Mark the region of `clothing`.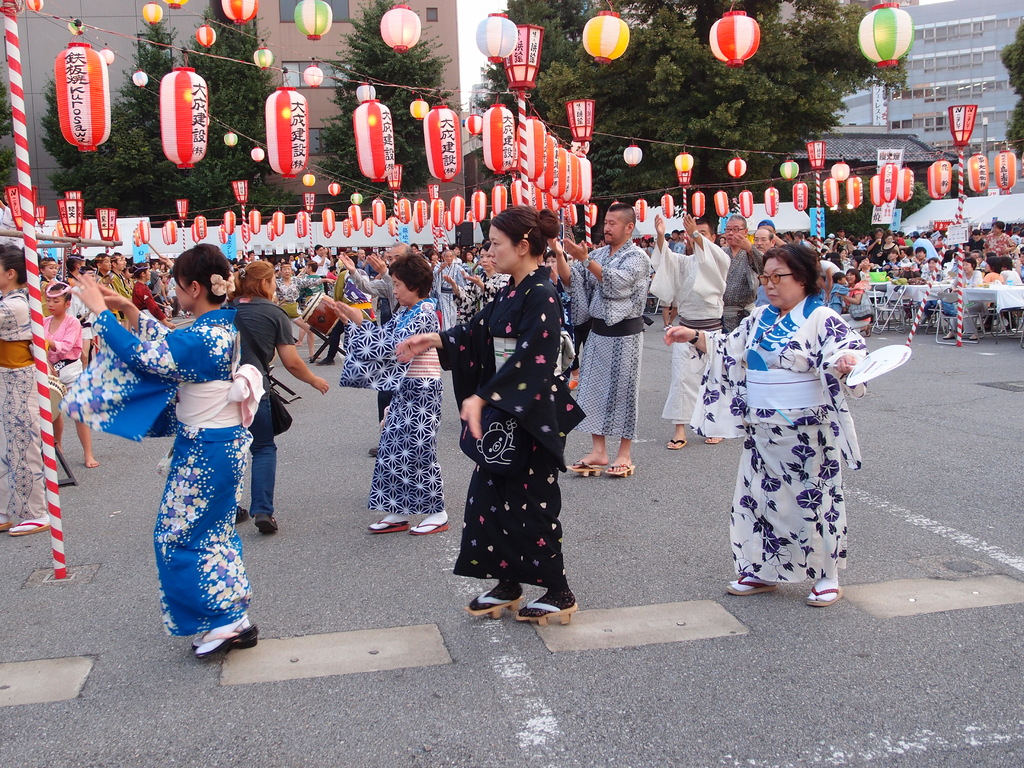
Region: crop(337, 296, 442, 511).
